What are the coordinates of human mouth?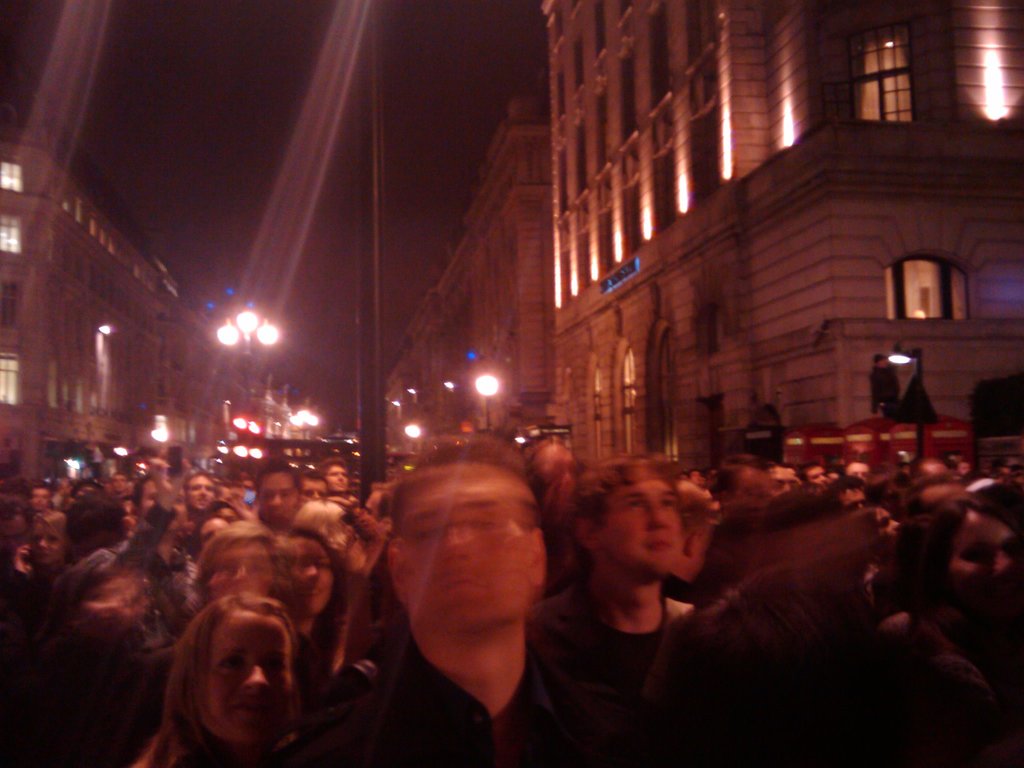
x1=229, y1=697, x2=272, y2=717.
